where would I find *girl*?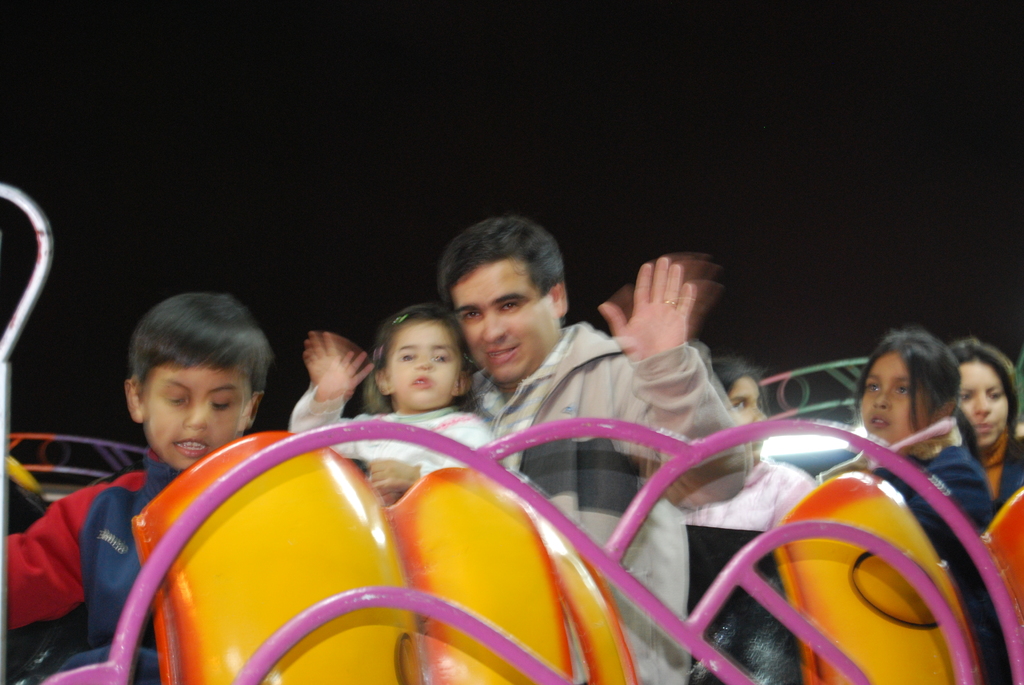
At 678, 350, 822, 536.
